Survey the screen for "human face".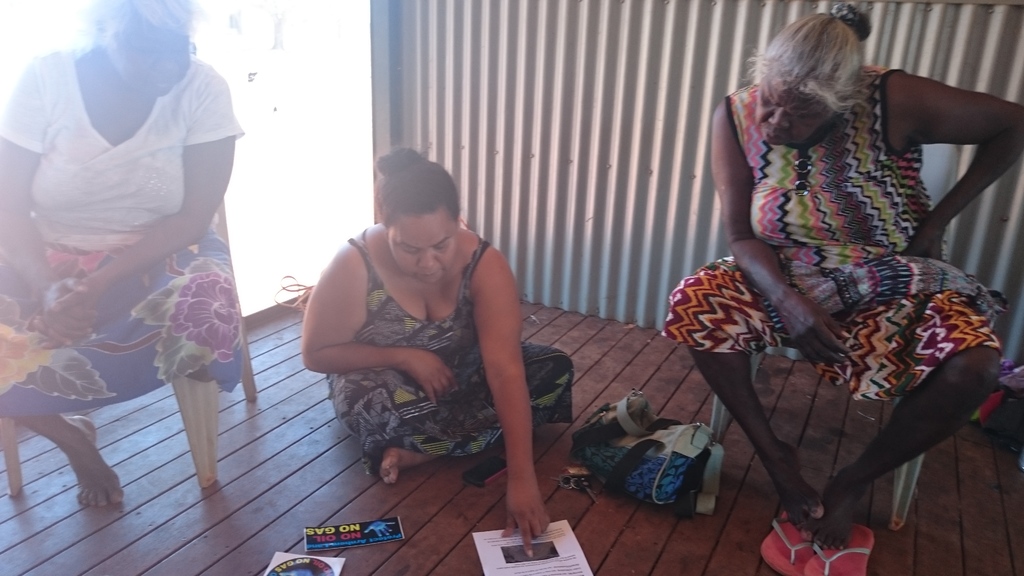
Survey found: <bbox>754, 78, 840, 142</bbox>.
